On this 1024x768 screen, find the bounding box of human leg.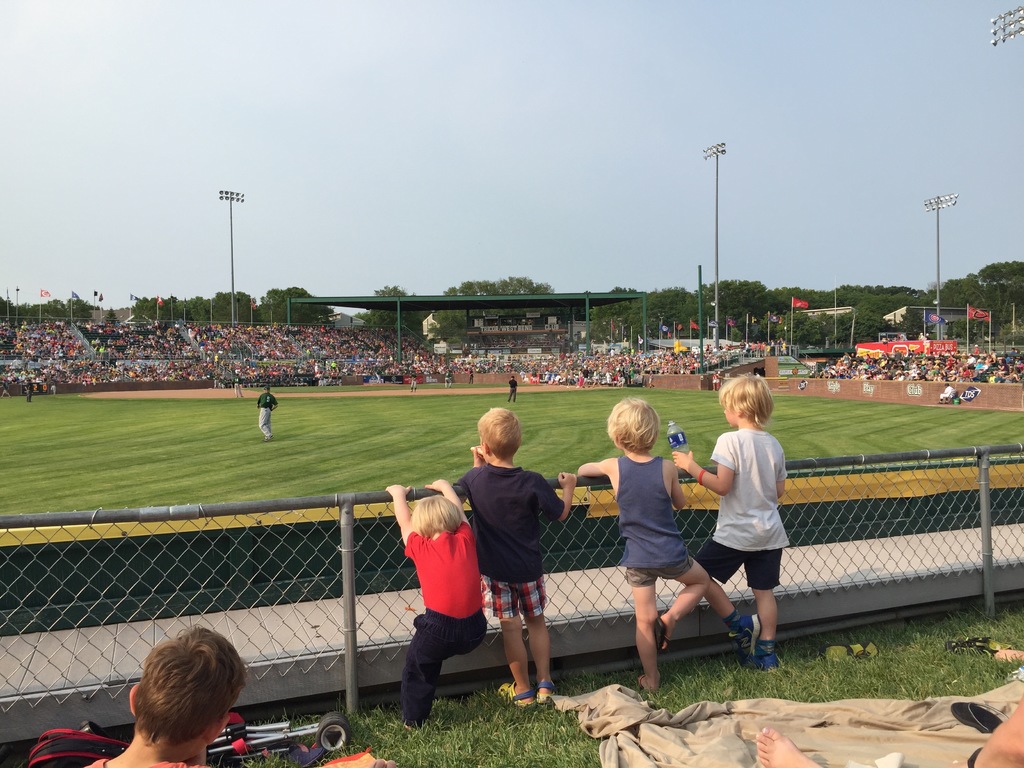
Bounding box: 752, 726, 825, 767.
